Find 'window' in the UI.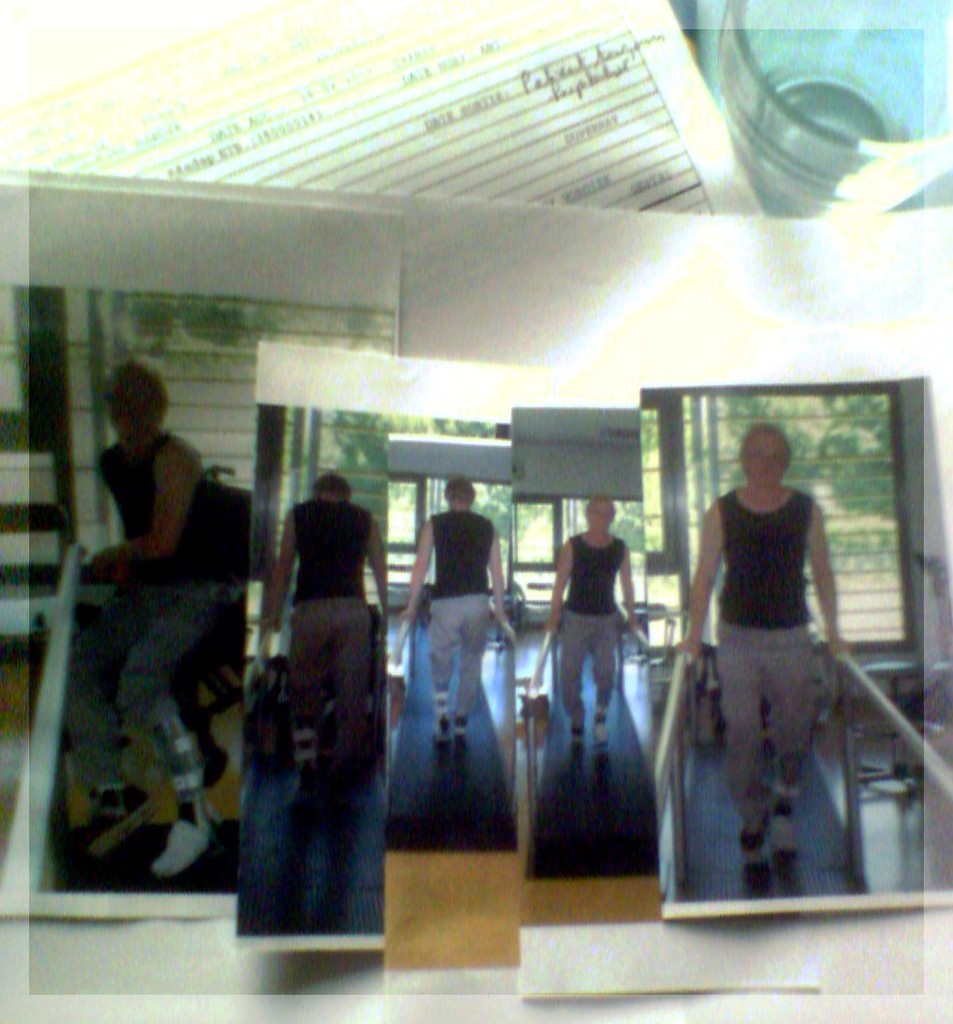
UI element at box(633, 370, 934, 658).
